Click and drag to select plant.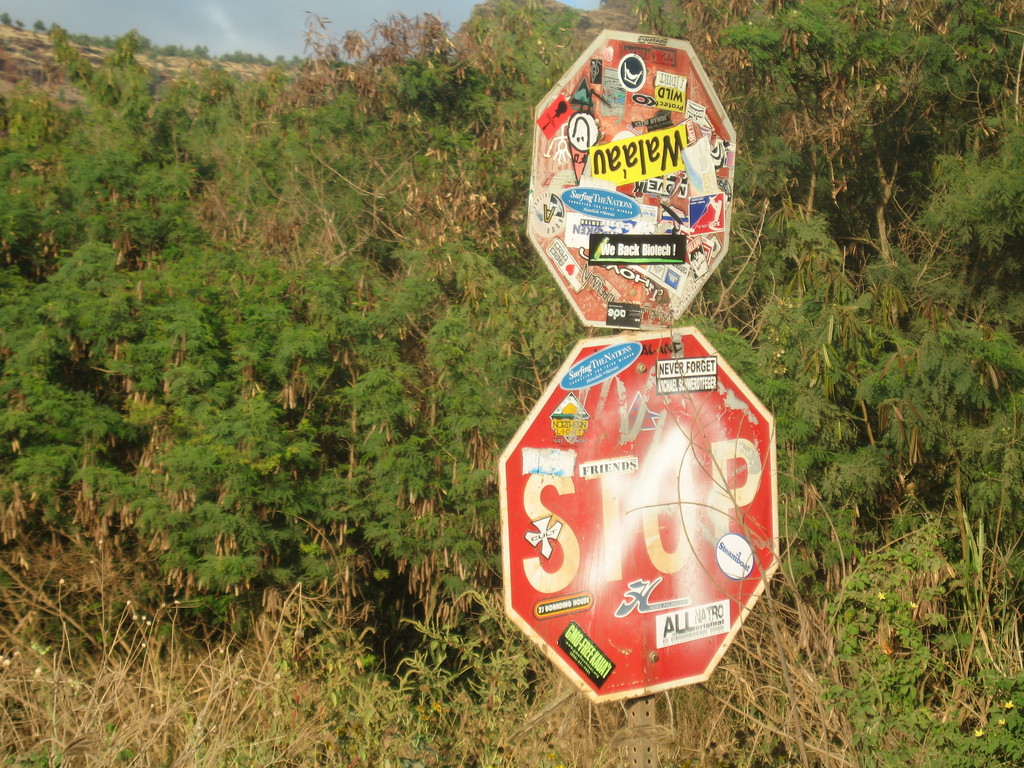
Selection: {"x1": 0, "y1": 508, "x2": 812, "y2": 767}.
